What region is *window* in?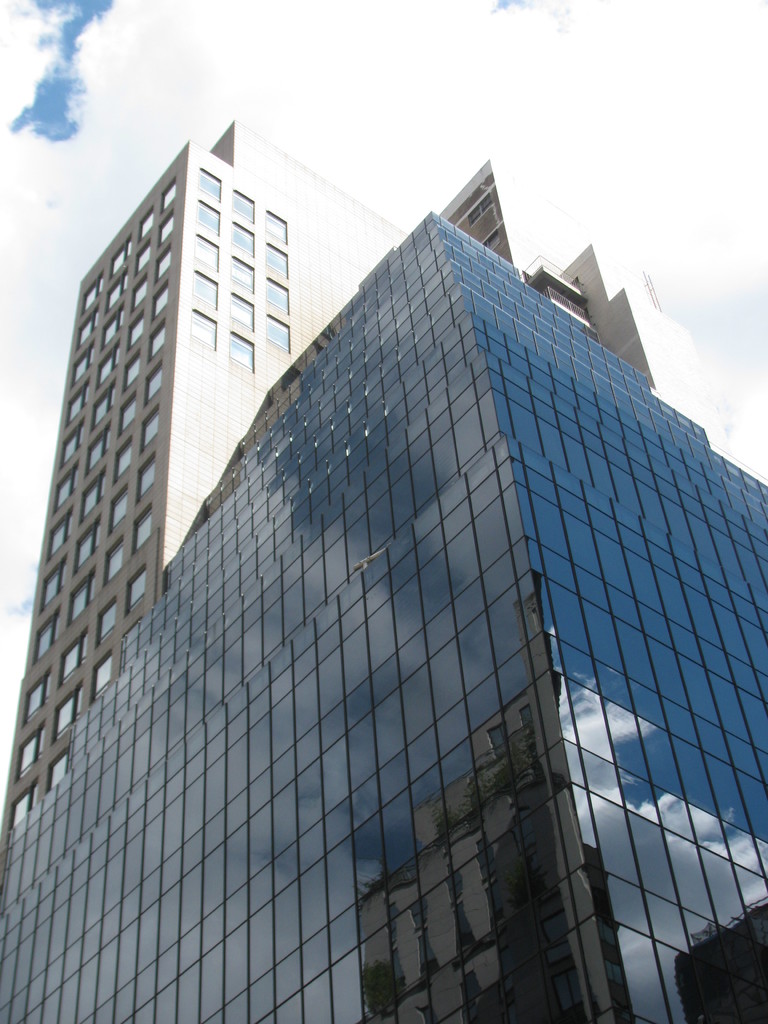
(x1=263, y1=212, x2=287, y2=242).
